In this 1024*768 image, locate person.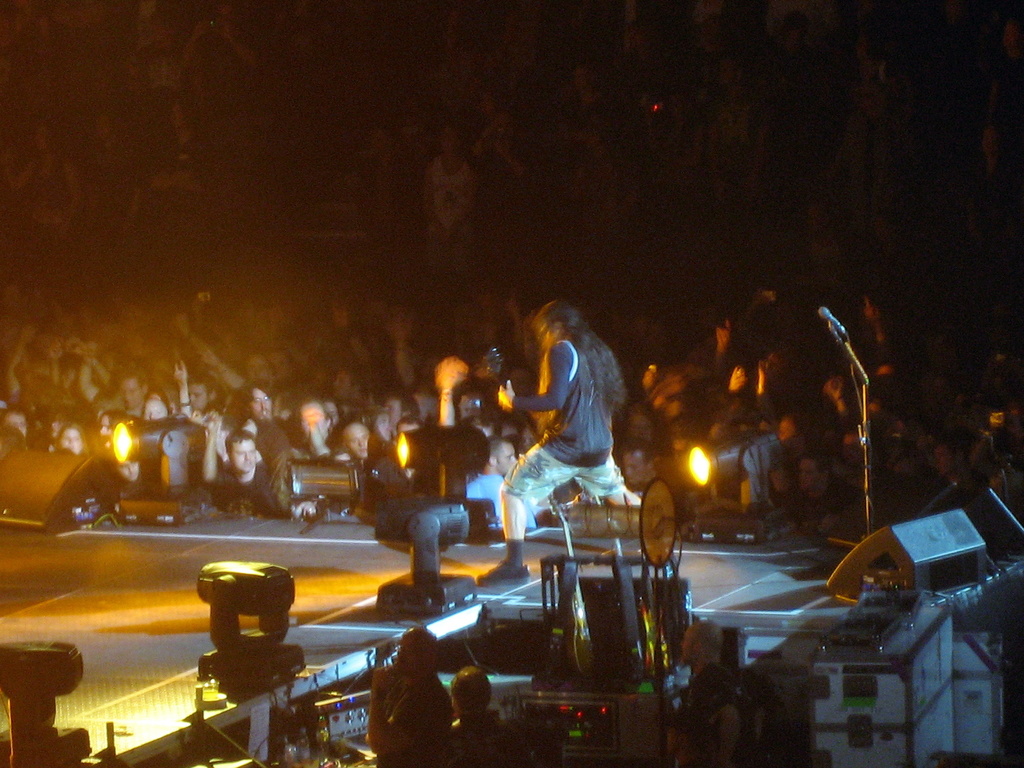
Bounding box: l=365, t=638, r=438, b=767.
